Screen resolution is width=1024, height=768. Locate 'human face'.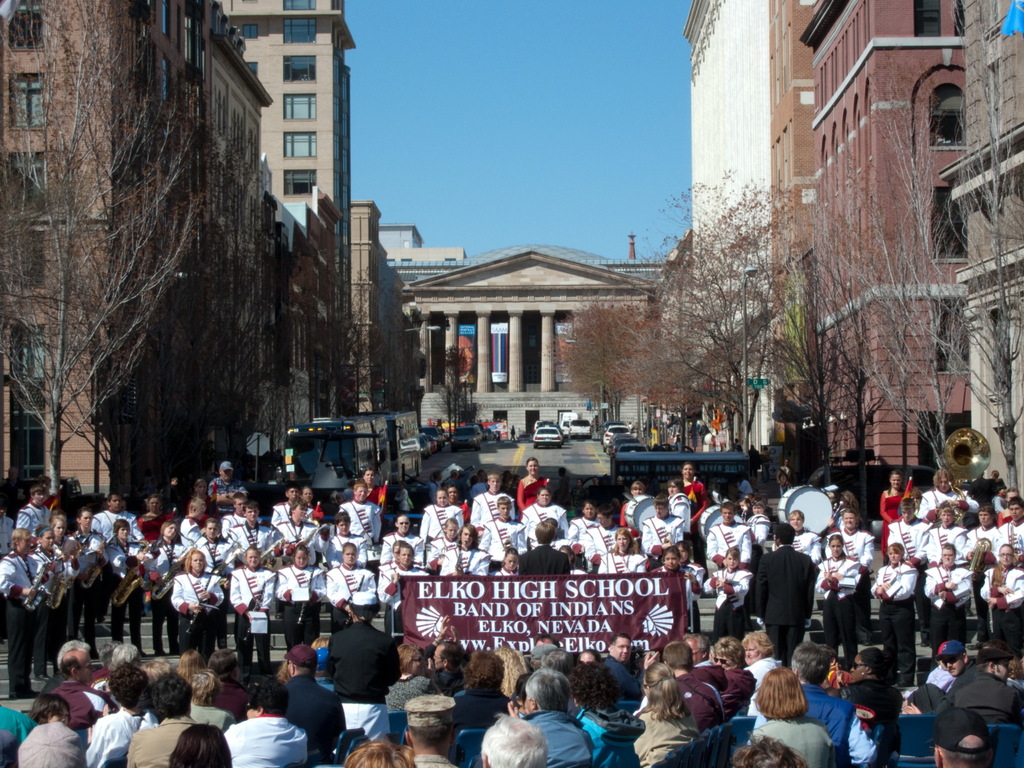
detection(303, 489, 313, 495).
